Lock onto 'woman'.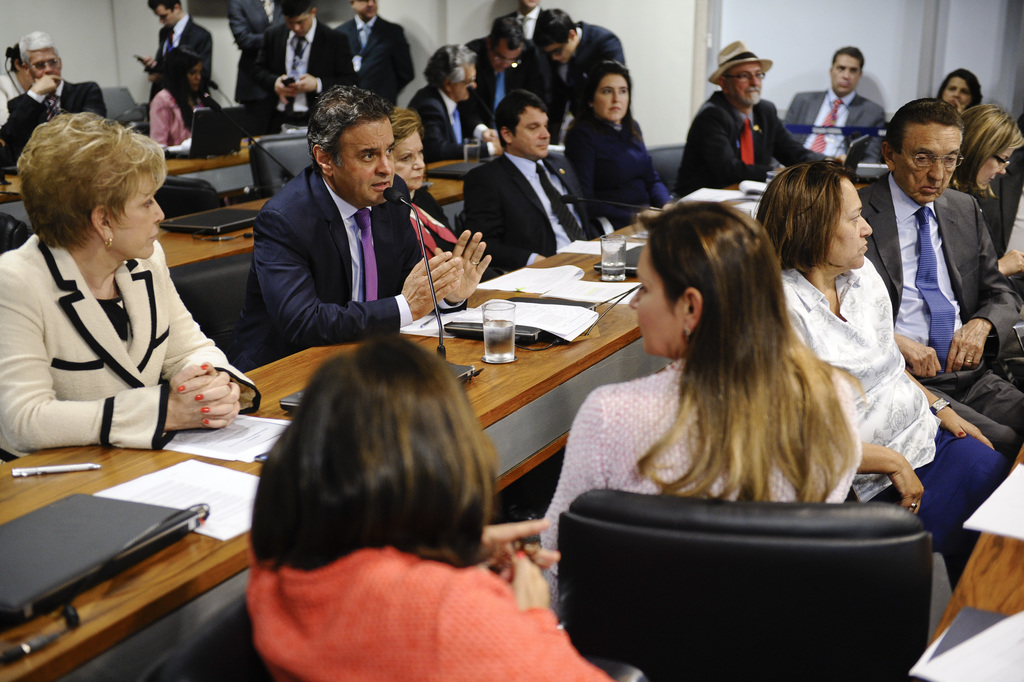
Locked: 557, 61, 679, 236.
